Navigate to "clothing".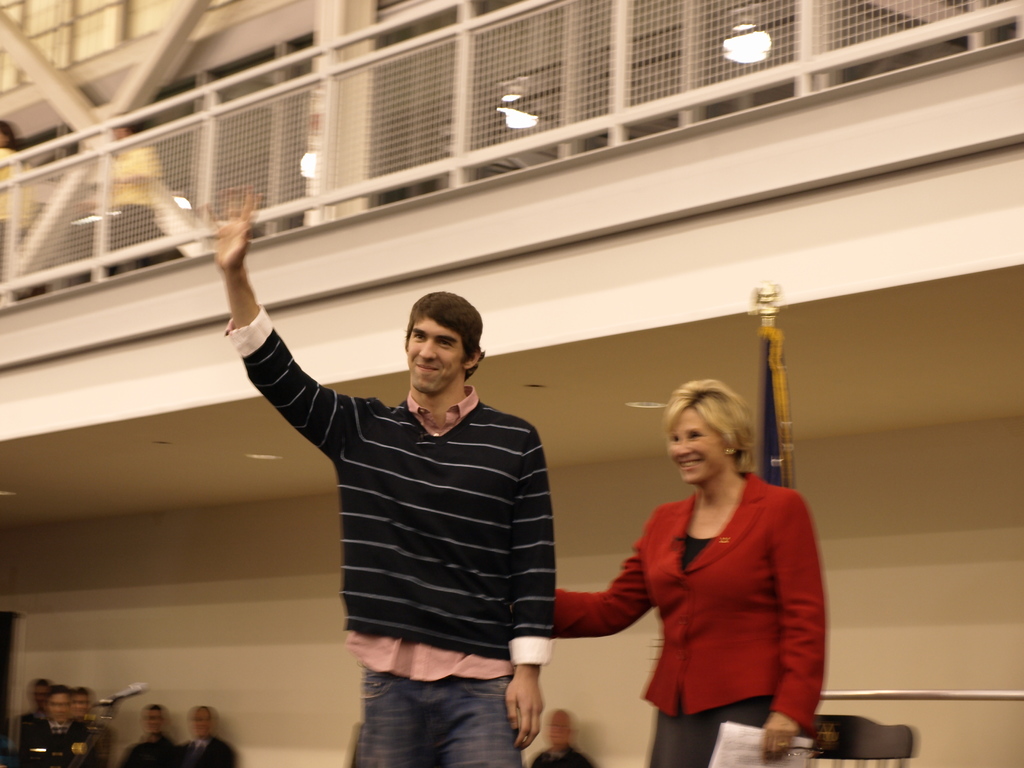
Navigation target: 555, 471, 828, 767.
